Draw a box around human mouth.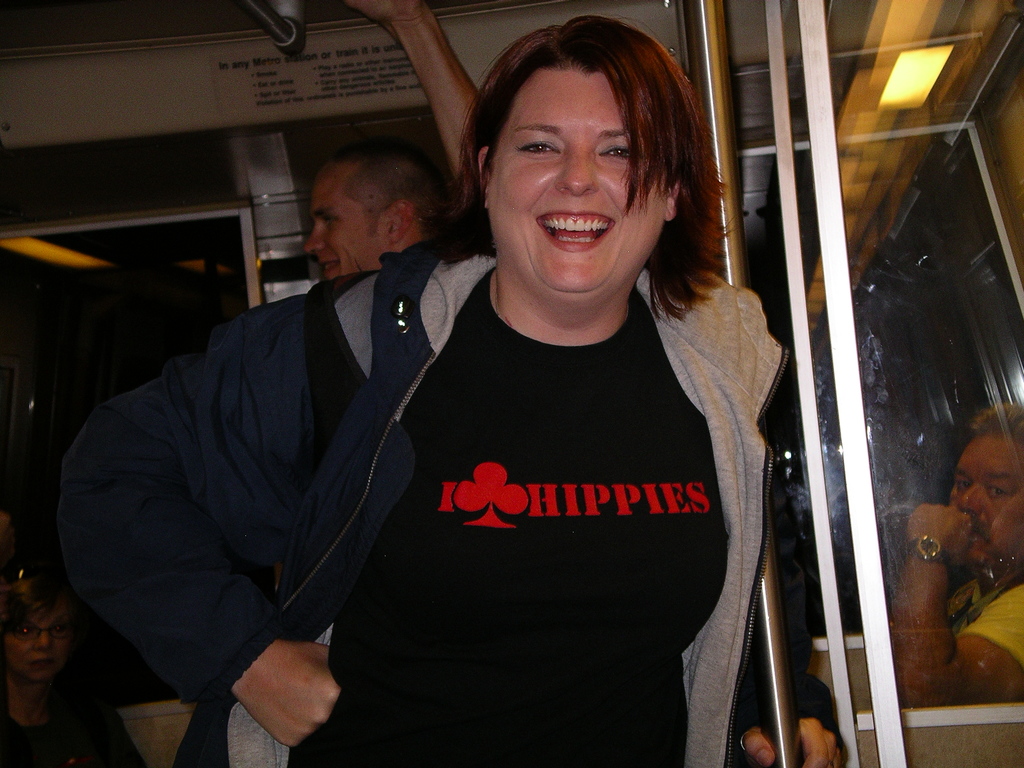
locate(320, 254, 342, 290).
